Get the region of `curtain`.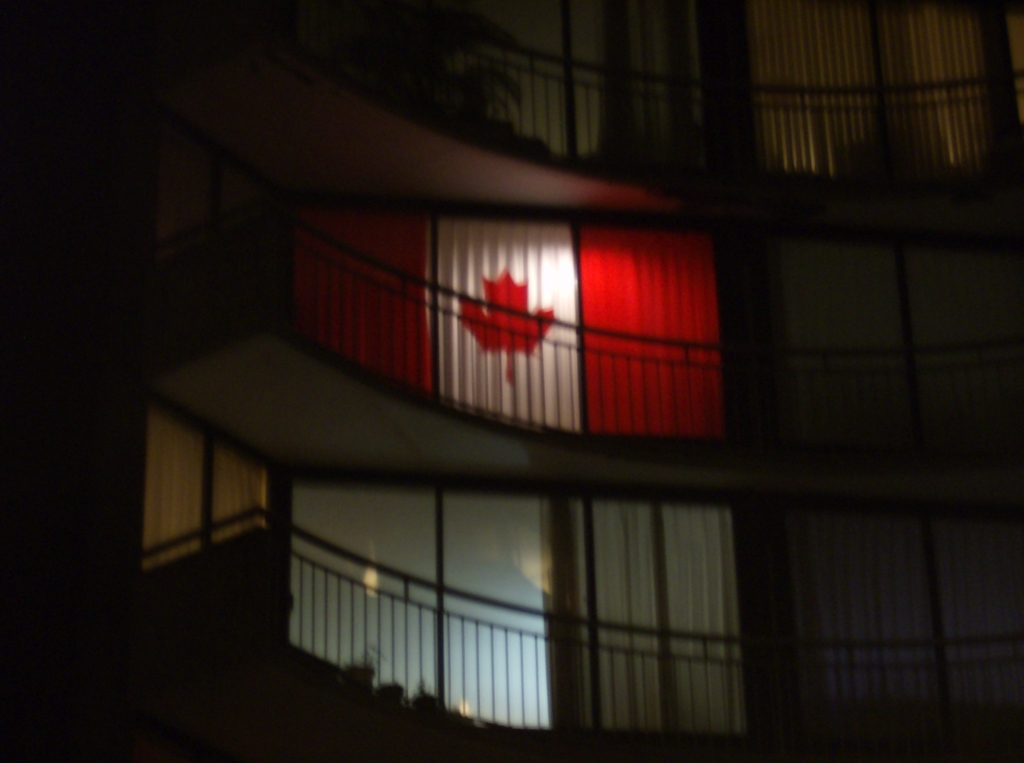
BBox(142, 408, 270, 570).
